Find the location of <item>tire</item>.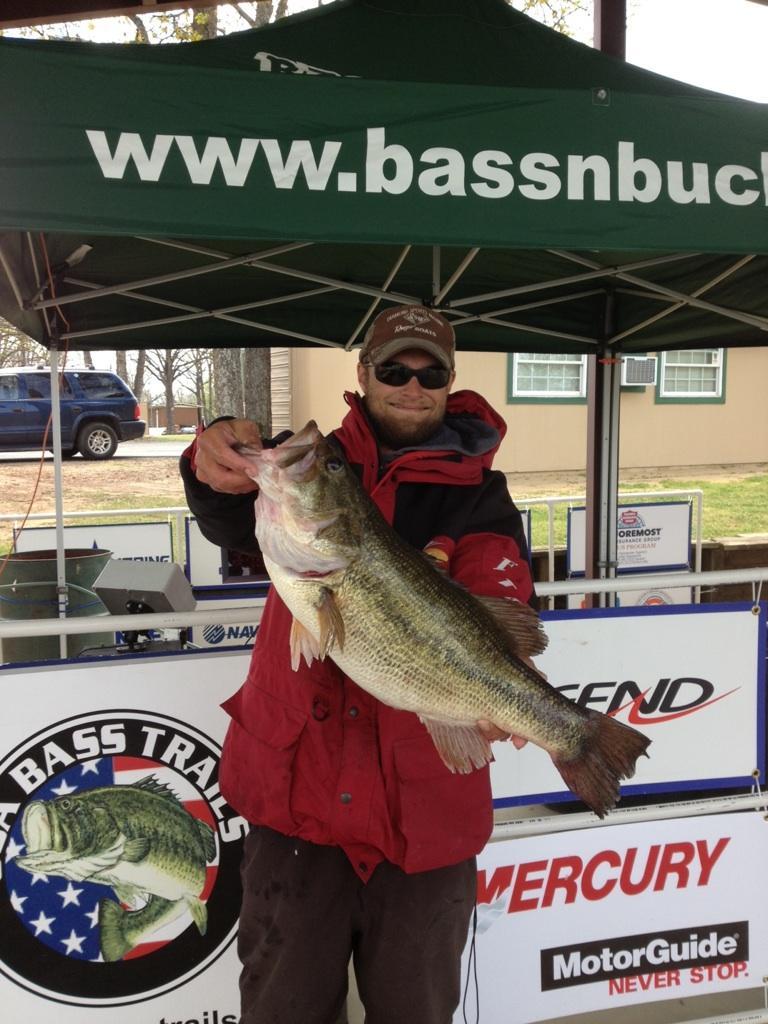
Location: x1=78, y1=418, x2=123, y2=463.
